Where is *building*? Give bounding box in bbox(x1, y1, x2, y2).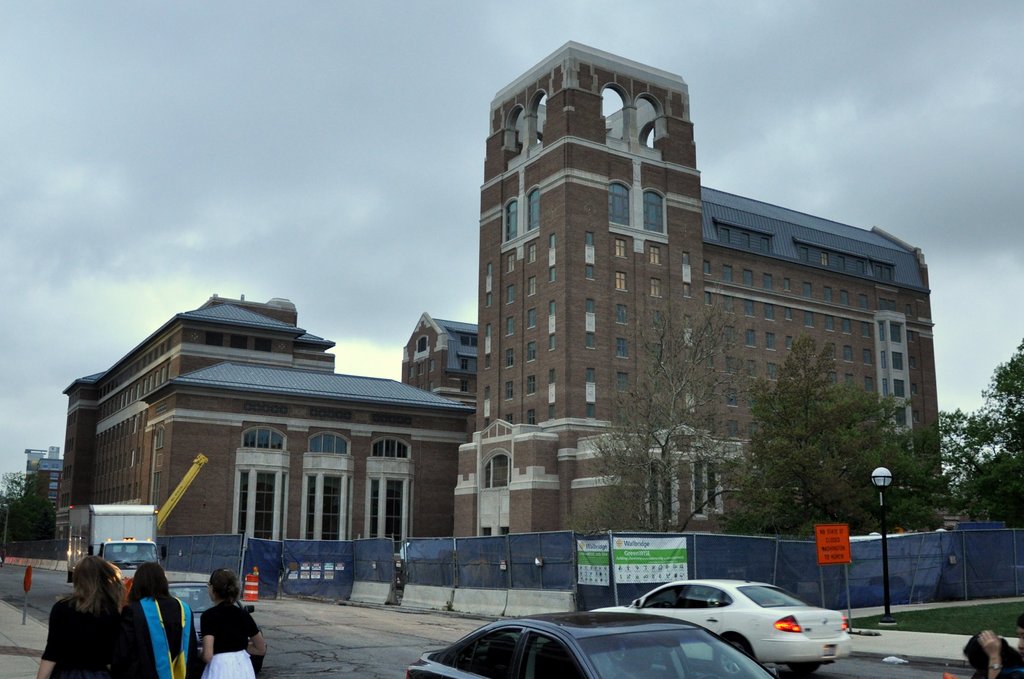
bbox(404, 315, 477, 397).
